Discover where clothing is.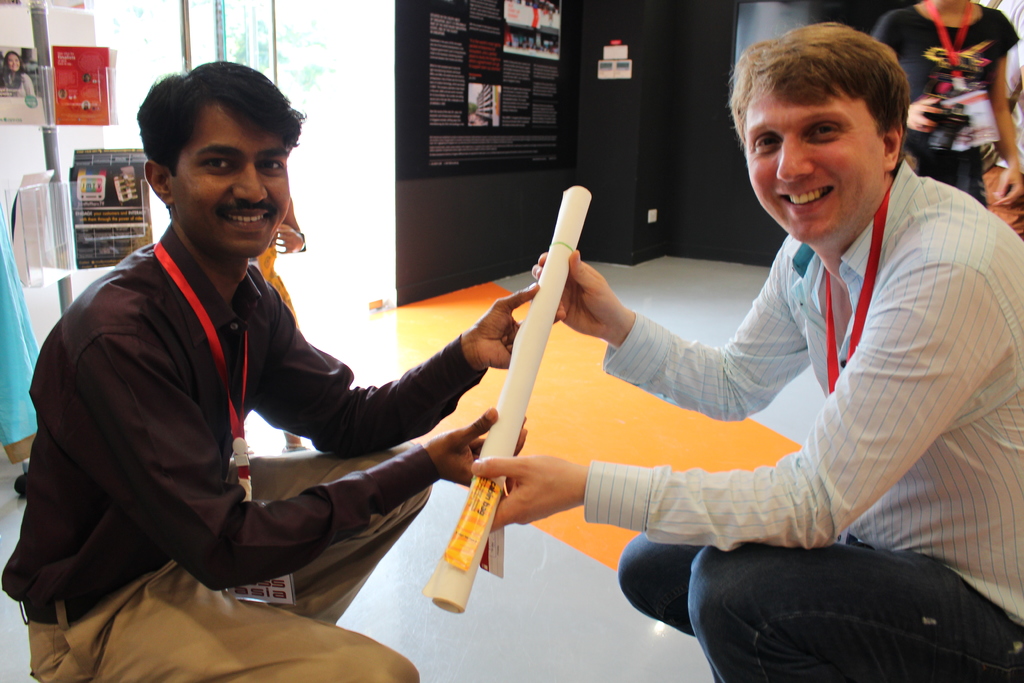
Discovered at BBox(579, 160, 1023, 682).
